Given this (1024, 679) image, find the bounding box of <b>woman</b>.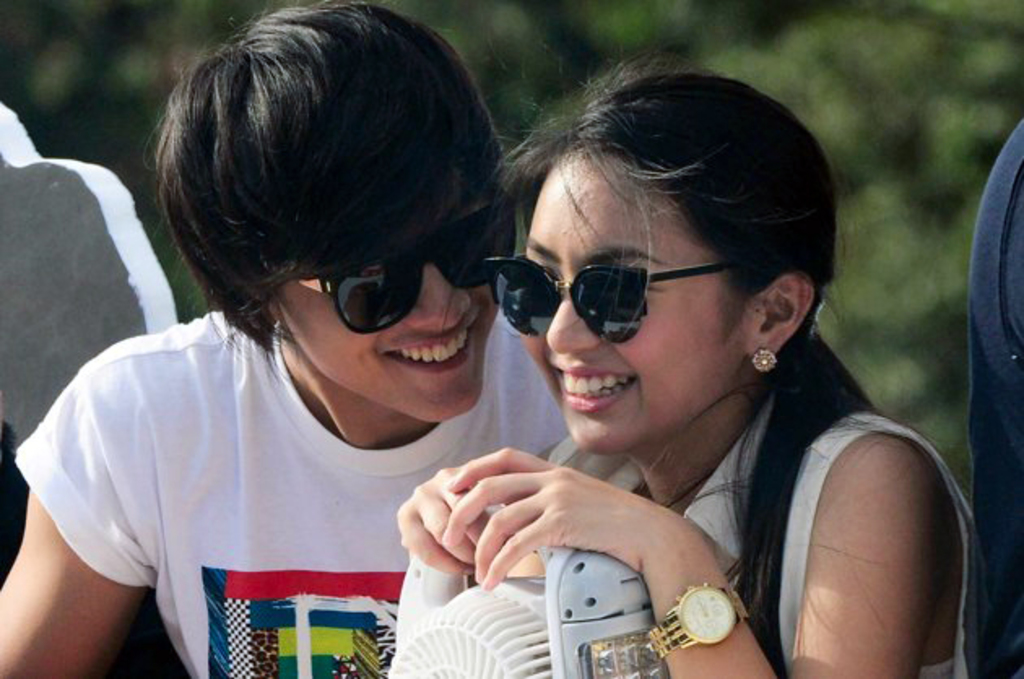
x1=369, y1=62, x2=899, y2=678.
